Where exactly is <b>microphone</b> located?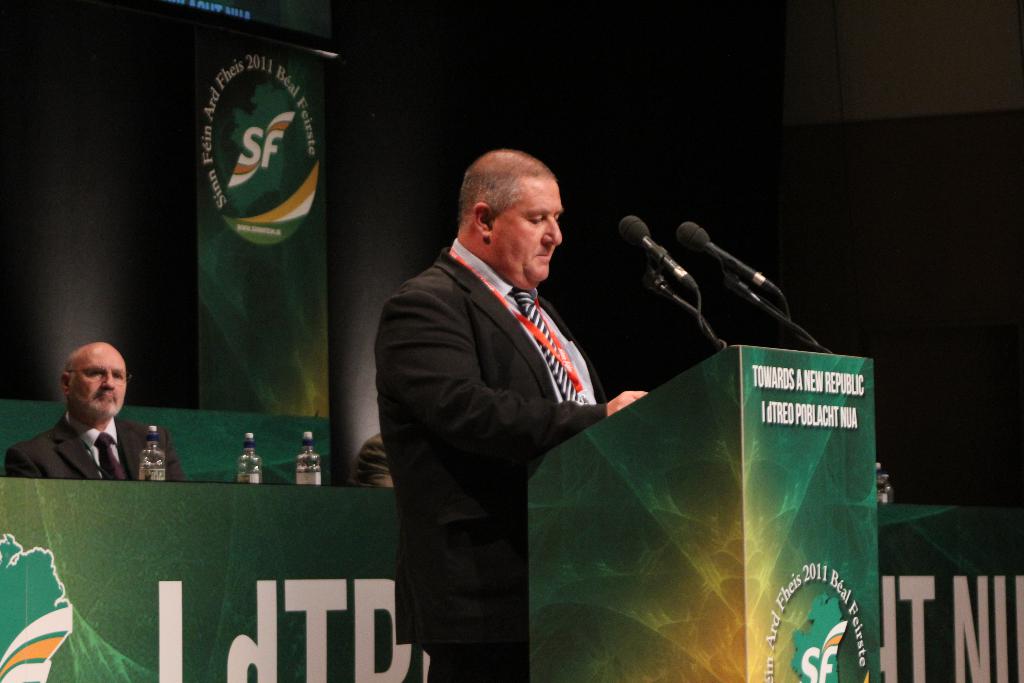
Its bounding box is Rect(604, 208, 695, 299).
